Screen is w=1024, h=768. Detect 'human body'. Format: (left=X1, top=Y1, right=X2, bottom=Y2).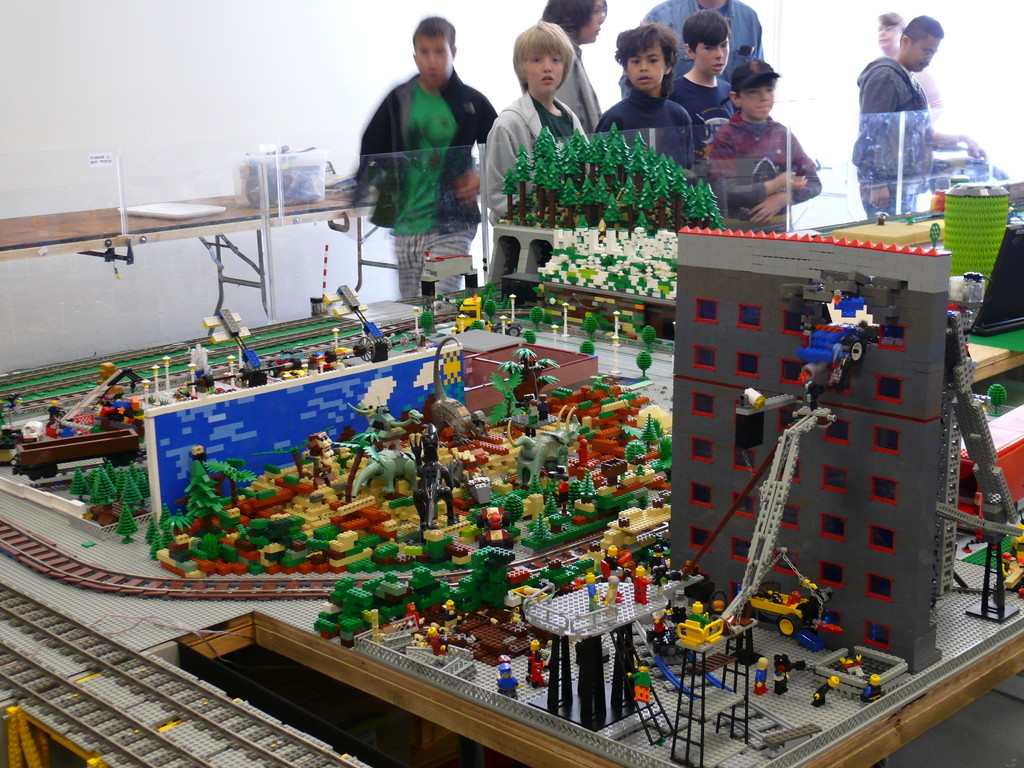
(left=707, top=60, right=837, bottom=236).
